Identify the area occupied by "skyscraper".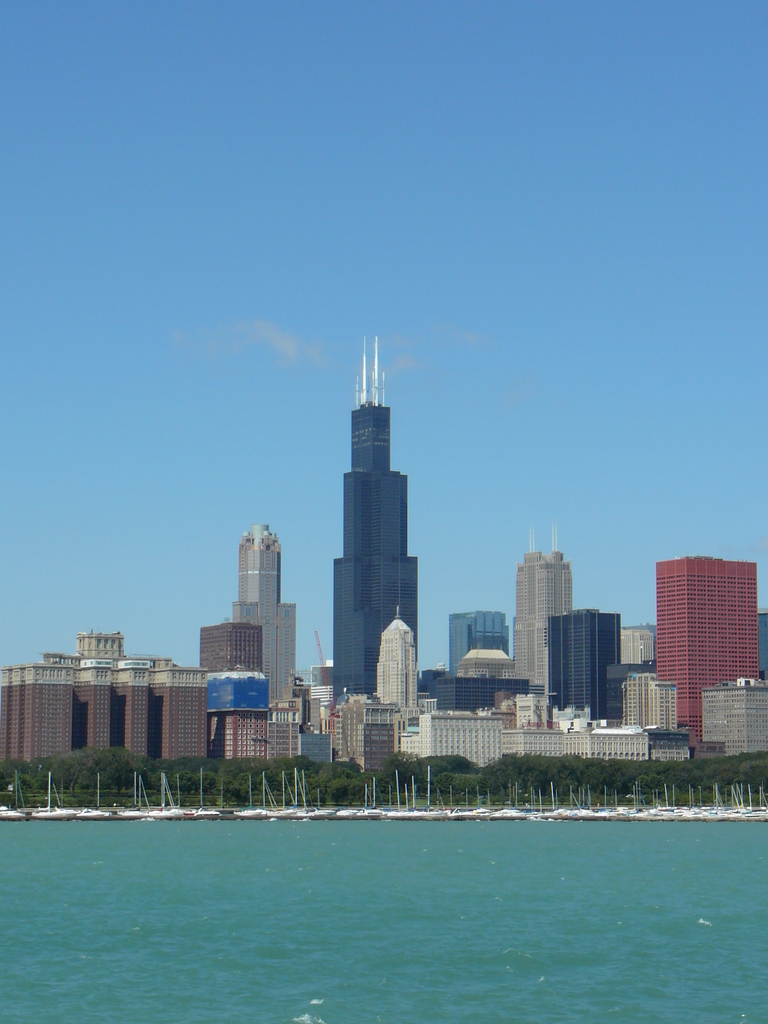
Area: bbox(651, 557, 758, 744).
